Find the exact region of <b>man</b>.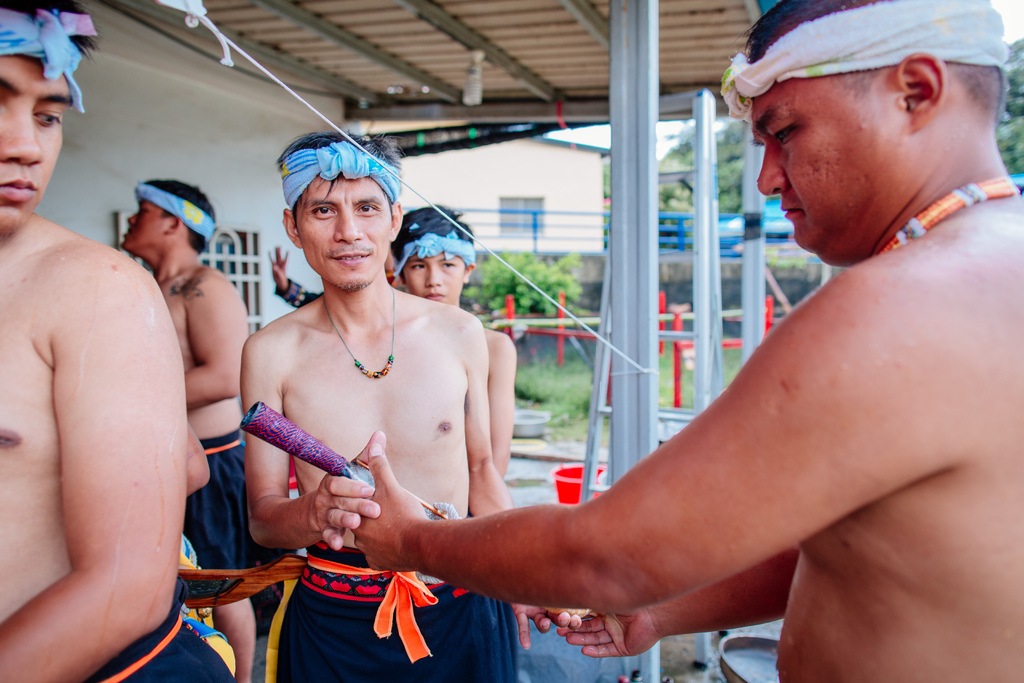
Exact region: x1=115 y1=180 x2=260 y2=682.
